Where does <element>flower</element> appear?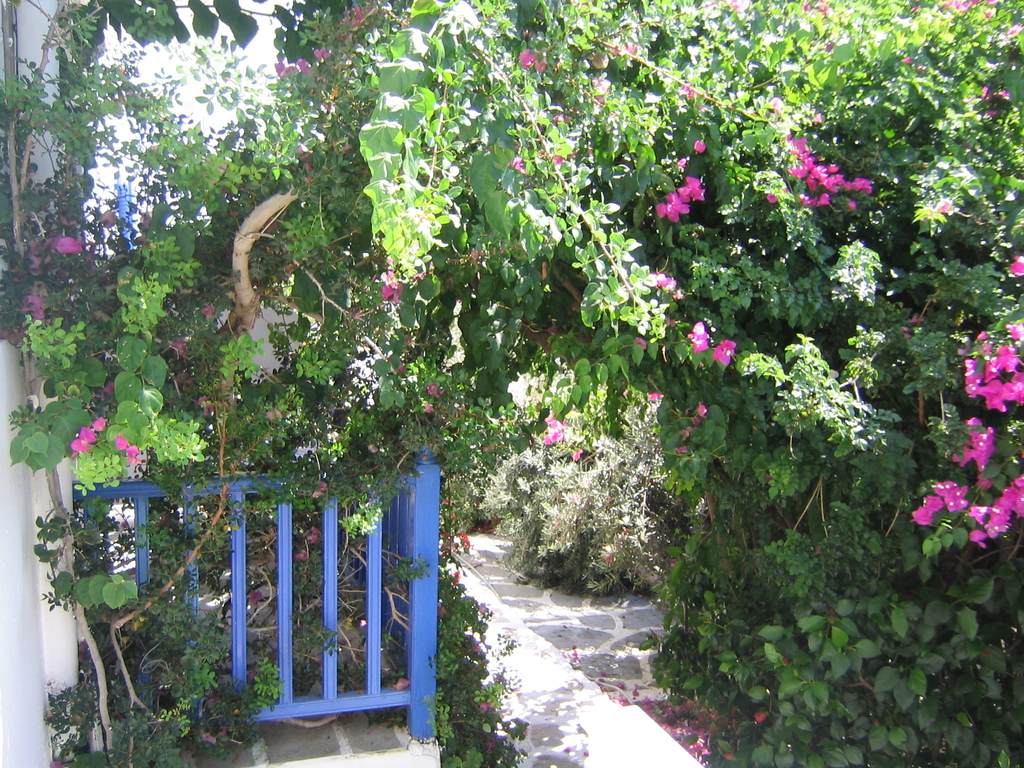
Appears at left=691, top=142, right=707, bottom=154.
